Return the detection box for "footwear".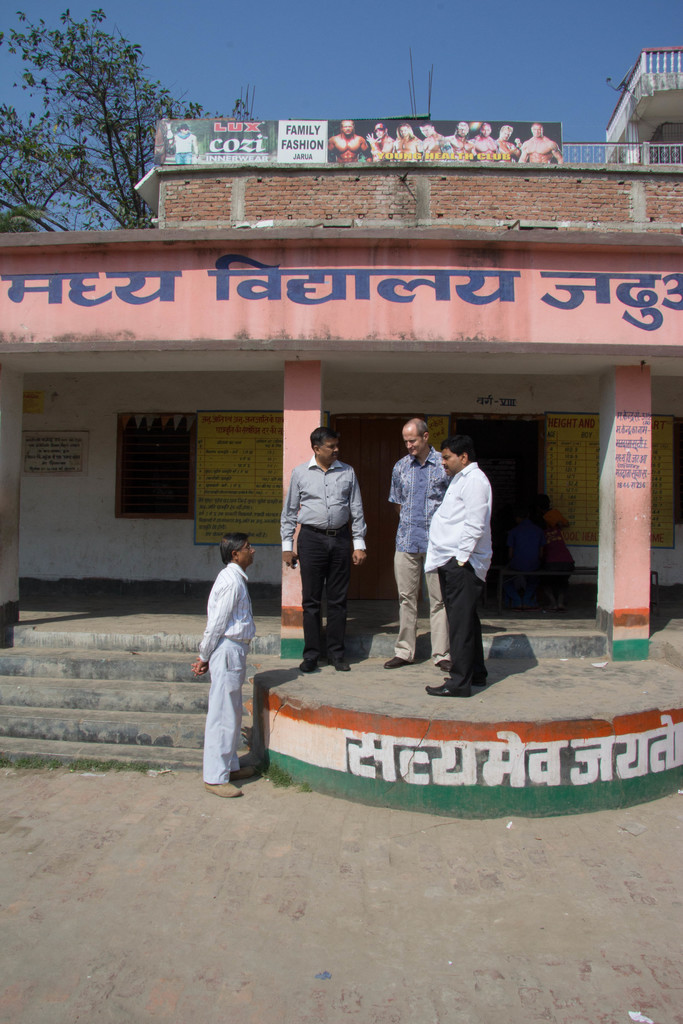
BBox(229, 758, 260, 781).
